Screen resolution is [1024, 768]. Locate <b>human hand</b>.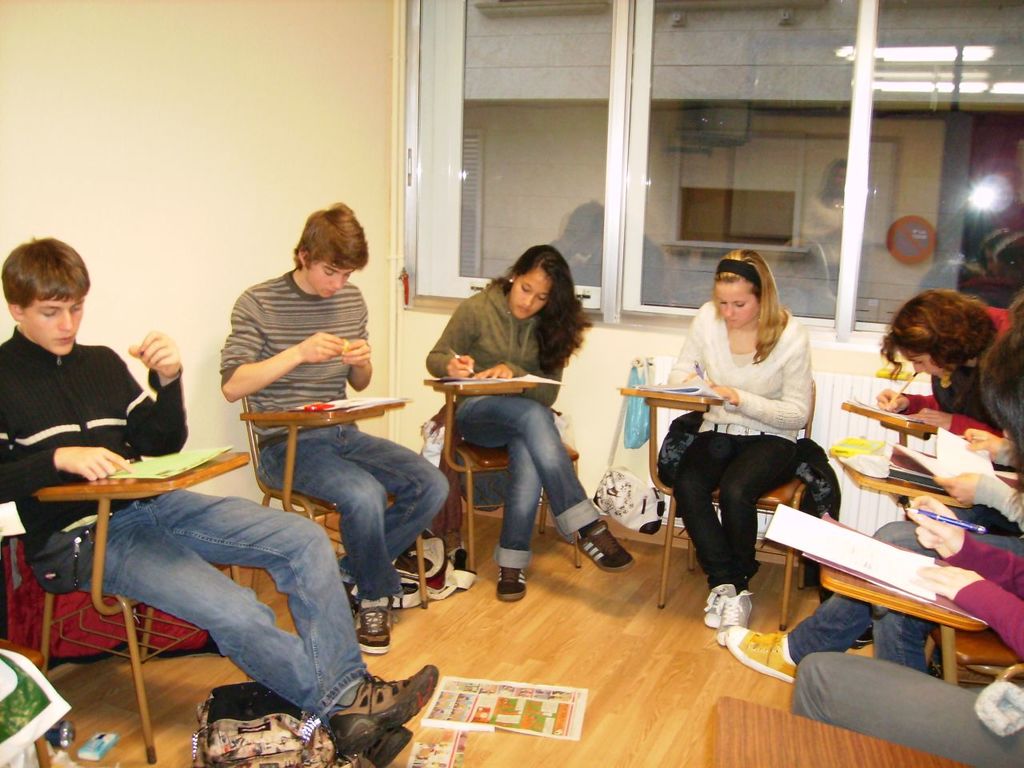
l=963, t=426, r=1002, b=460.
